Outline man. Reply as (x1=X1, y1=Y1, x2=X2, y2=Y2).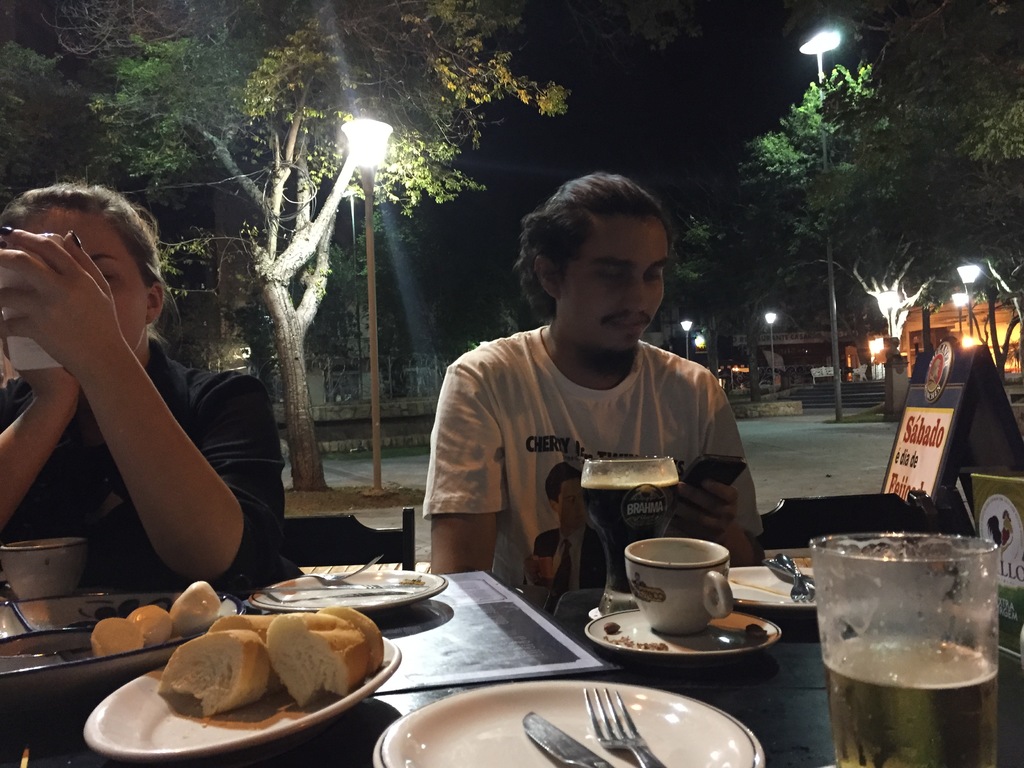
(x1=394, y1=193, x2=781, y2=593).
